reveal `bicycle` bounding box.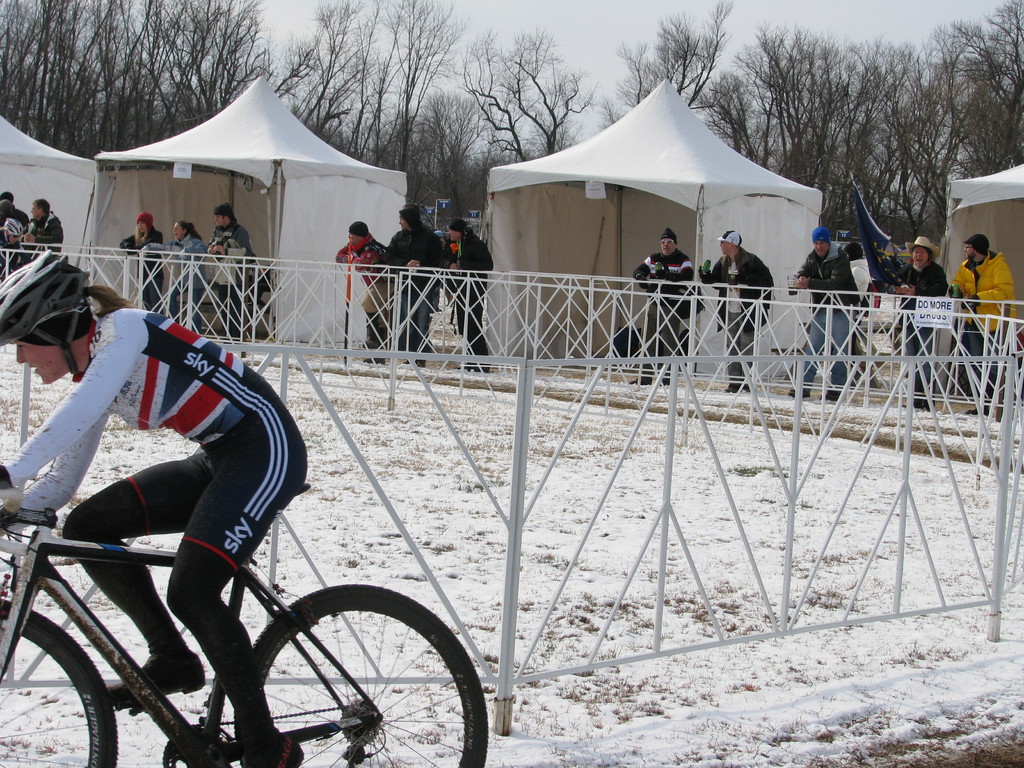
Revealed: (1, 407, 507, 757).
